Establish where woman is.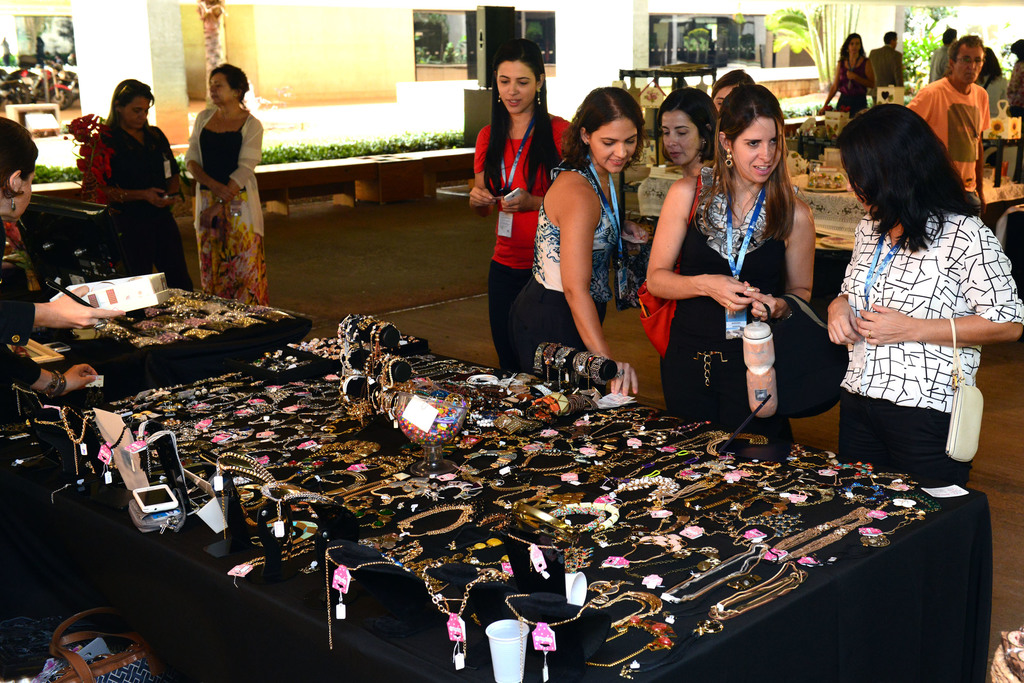
Established at [181, 58, 266, 305].
